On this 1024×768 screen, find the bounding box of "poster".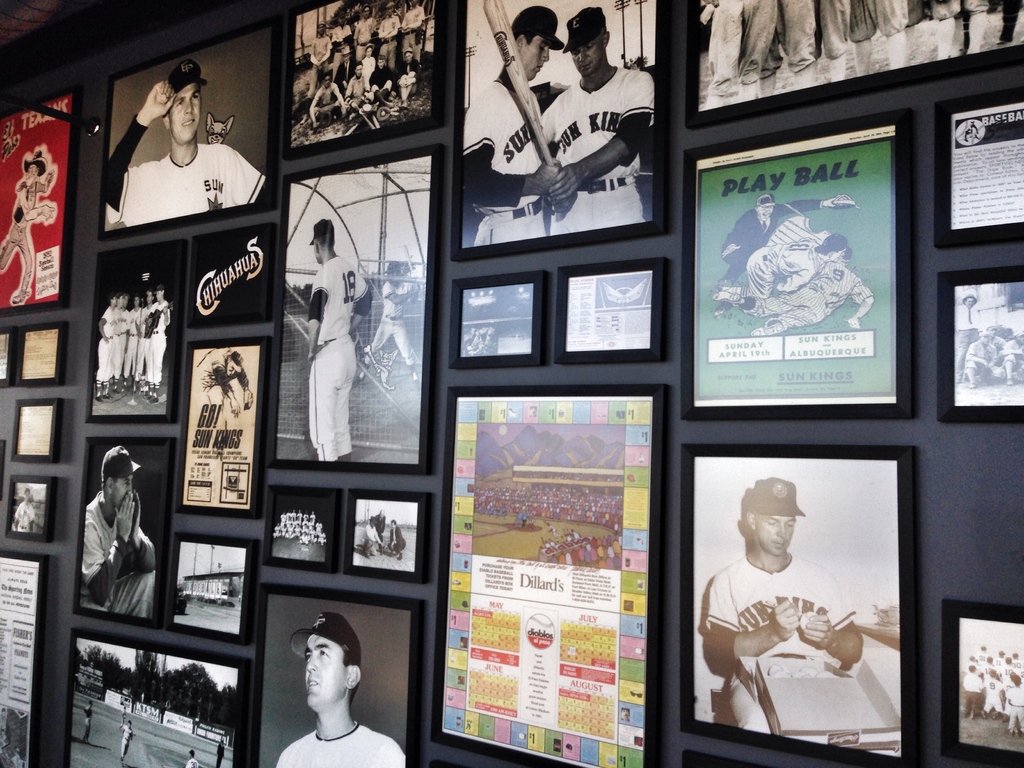
Bounding box: crop(104, 24, 269, 236).
